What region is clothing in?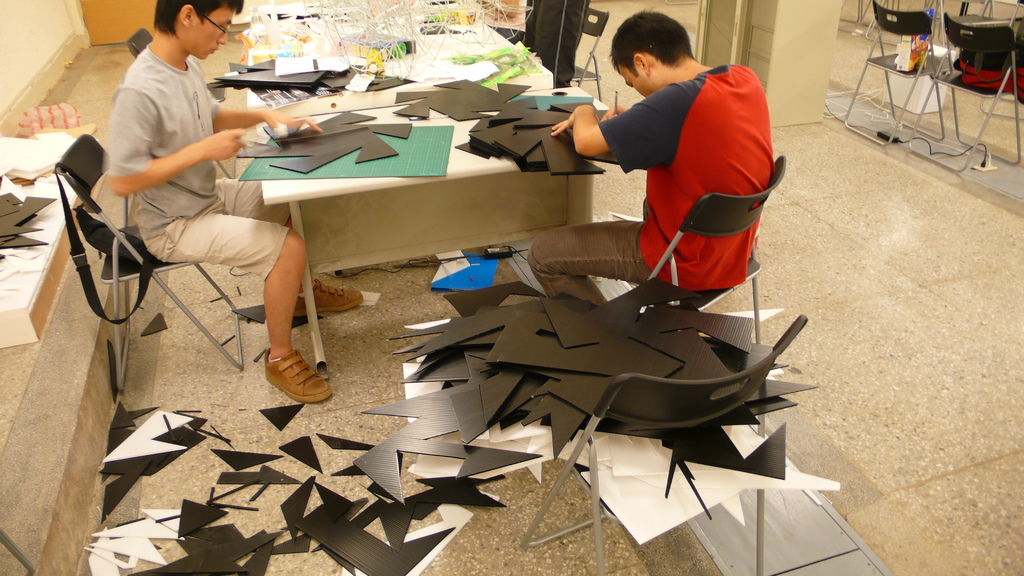
bbox=[548, 38, 765, 310].
